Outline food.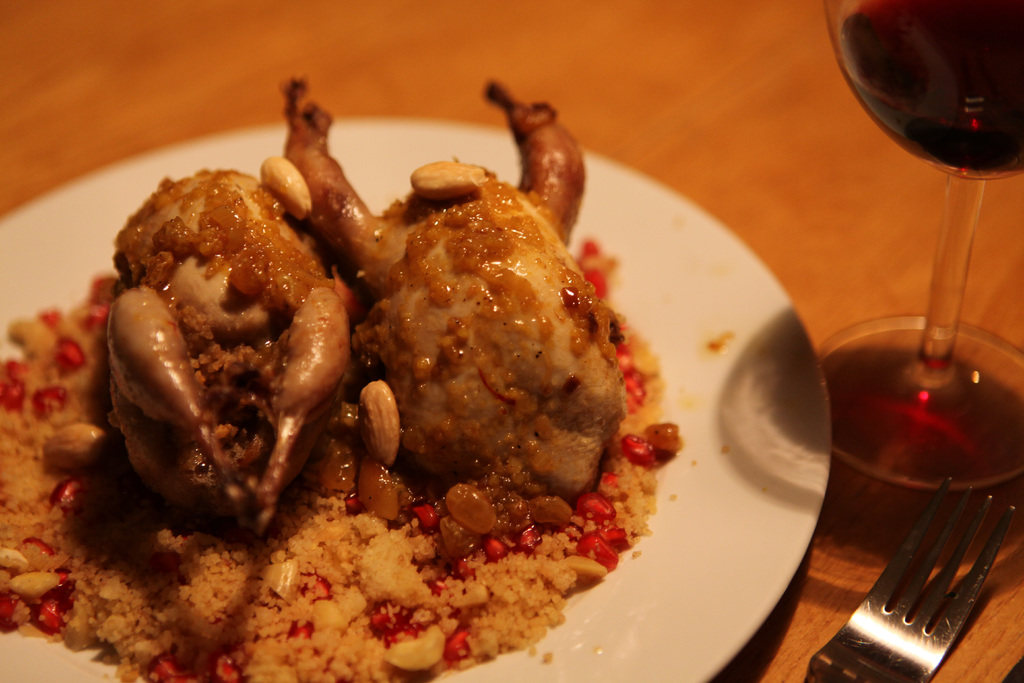
Outline: BBox(0, 76, 336, 682).
